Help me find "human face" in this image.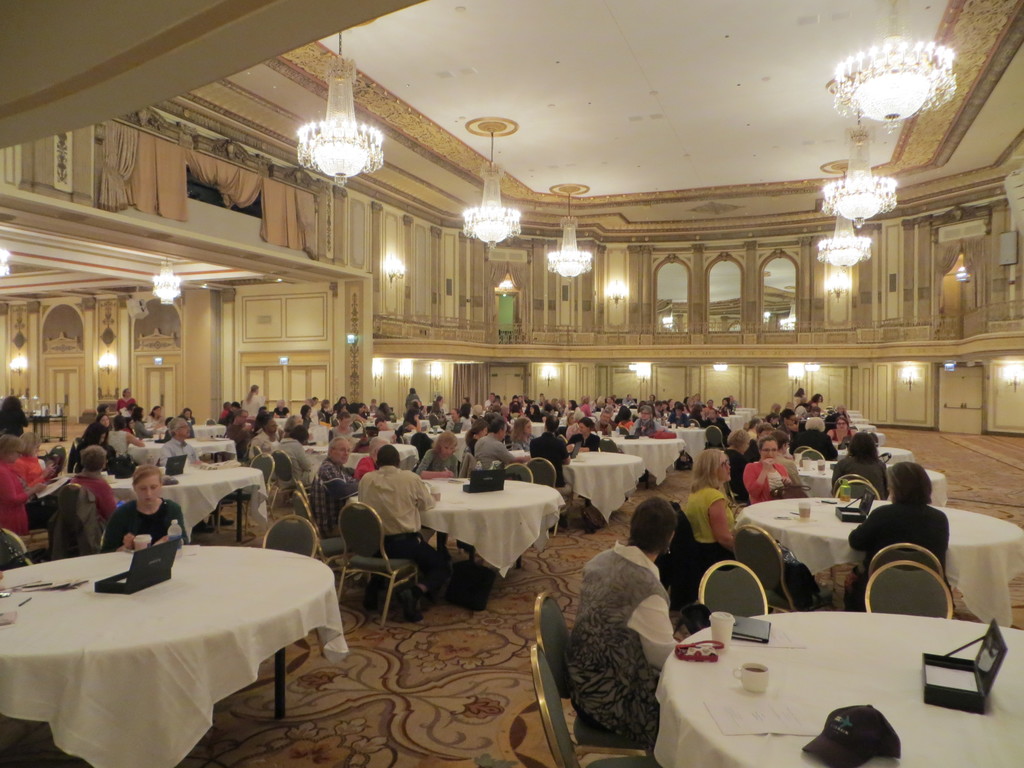
Found it: [x1=476, y1=426, x2=490, y2=438].
